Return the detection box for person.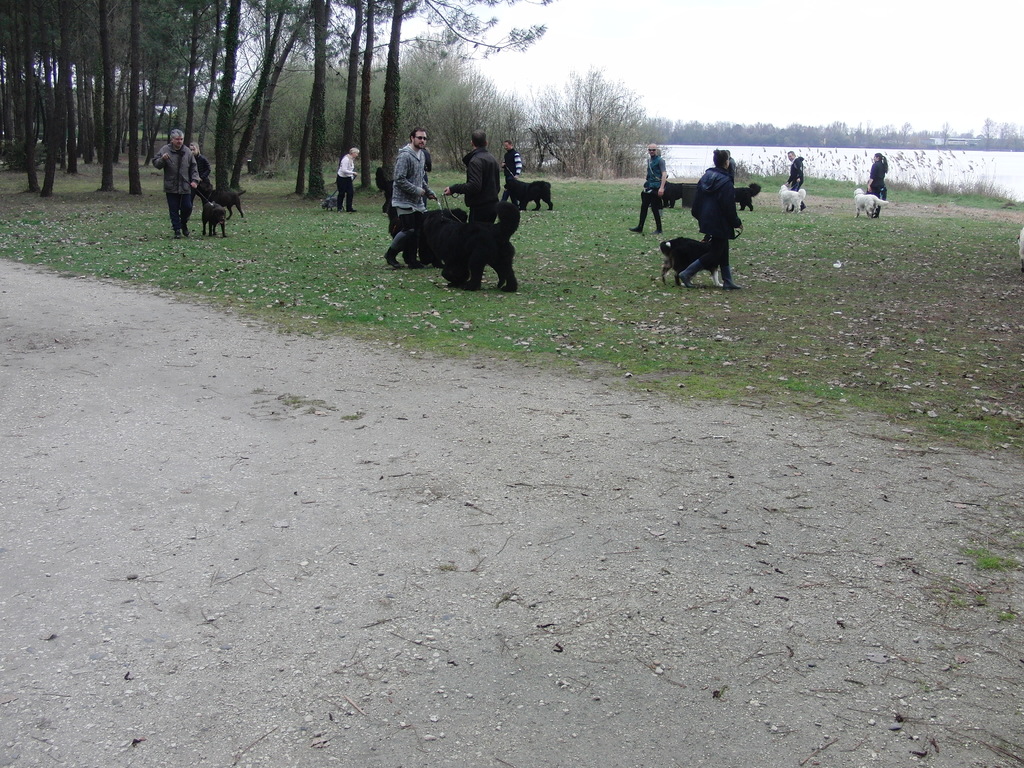
(868, 153, 890, 218).
